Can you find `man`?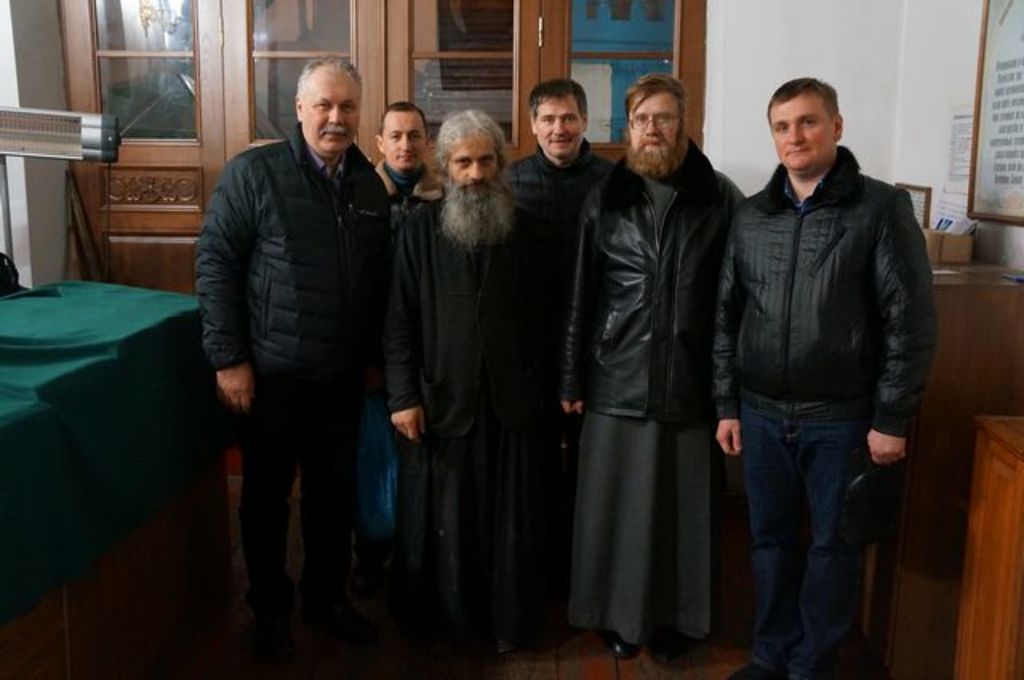
Yes, bounding box: [left=552, top=70, right=742, bottom=666].
